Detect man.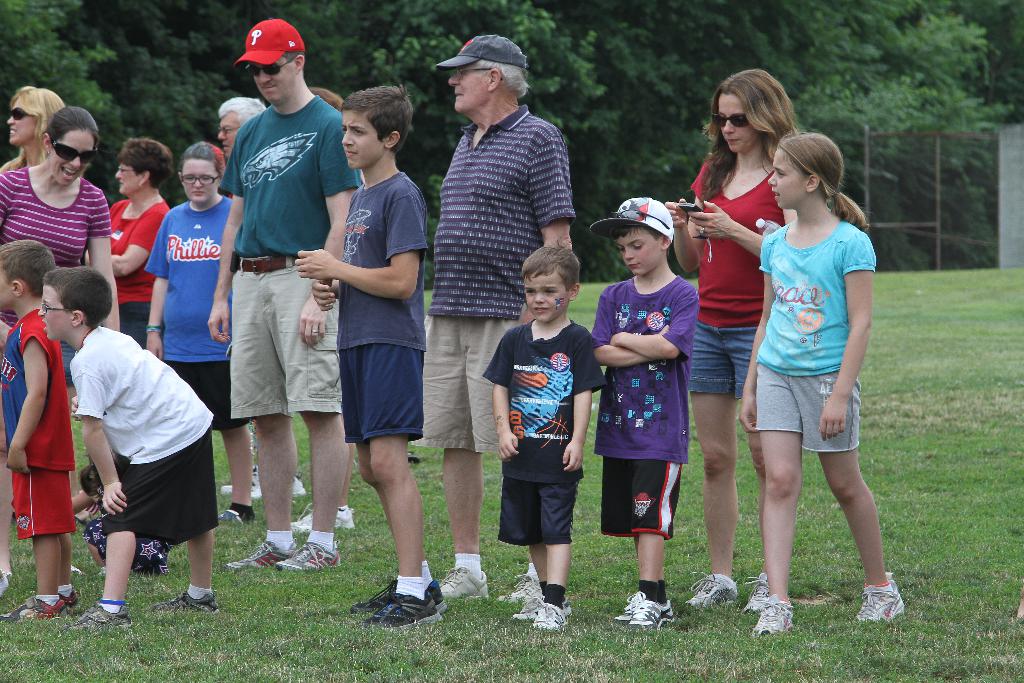
Detected at 221, 96, 305, 498.
